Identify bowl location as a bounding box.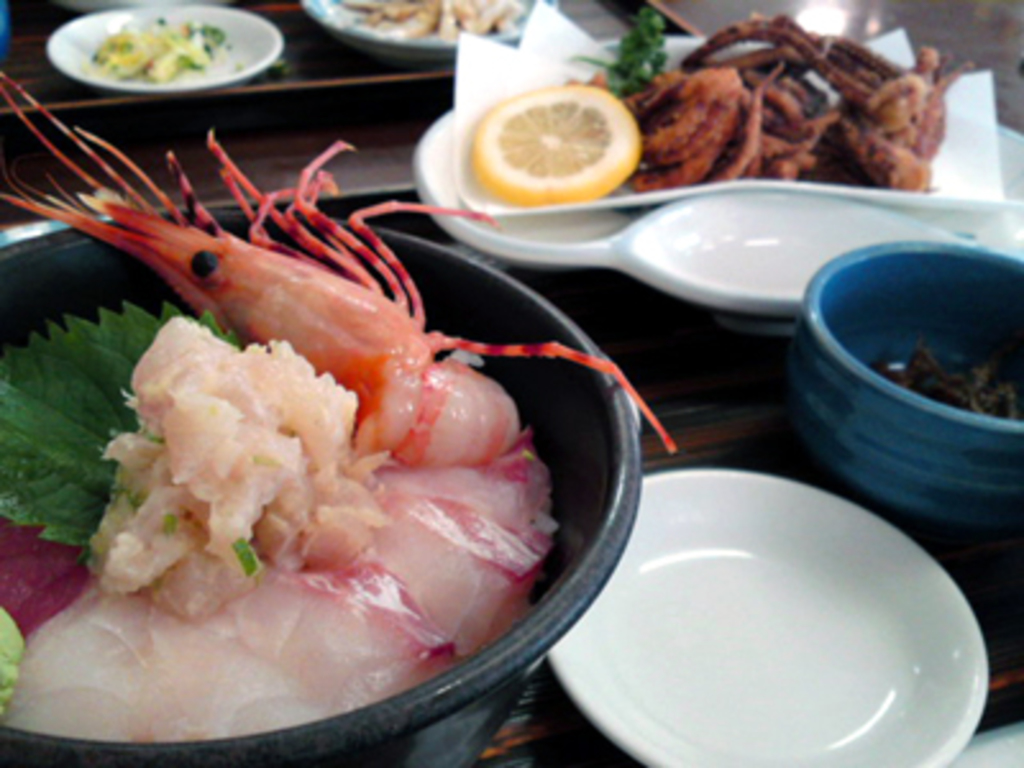
778/228/1021/558.
